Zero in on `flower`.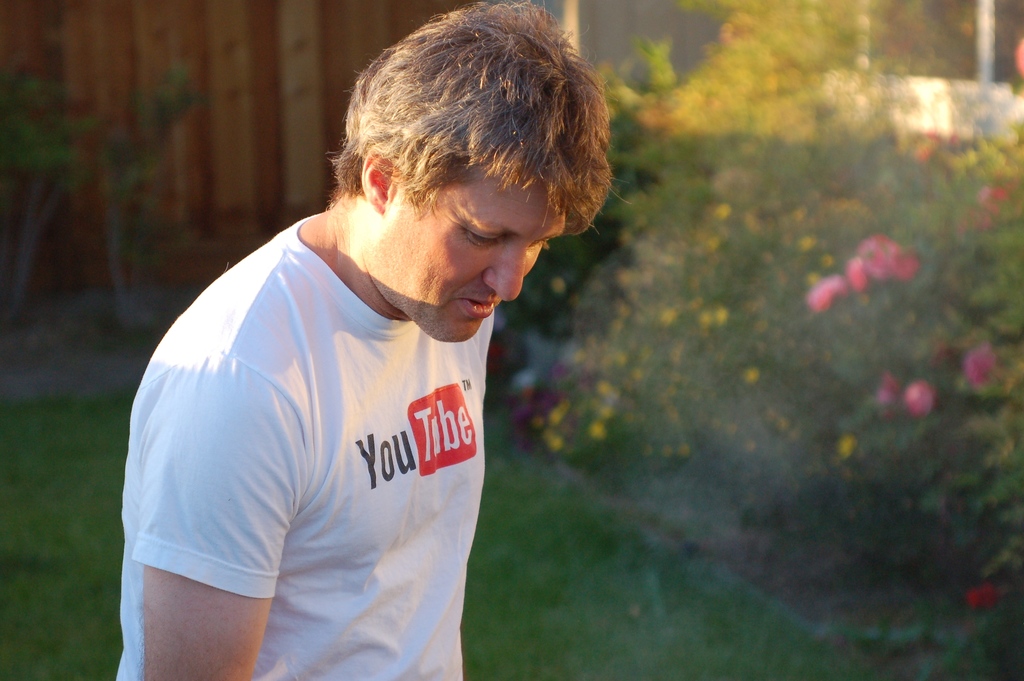
Zeroed in: x1=878 y1=375 x2=903 y2=415.
